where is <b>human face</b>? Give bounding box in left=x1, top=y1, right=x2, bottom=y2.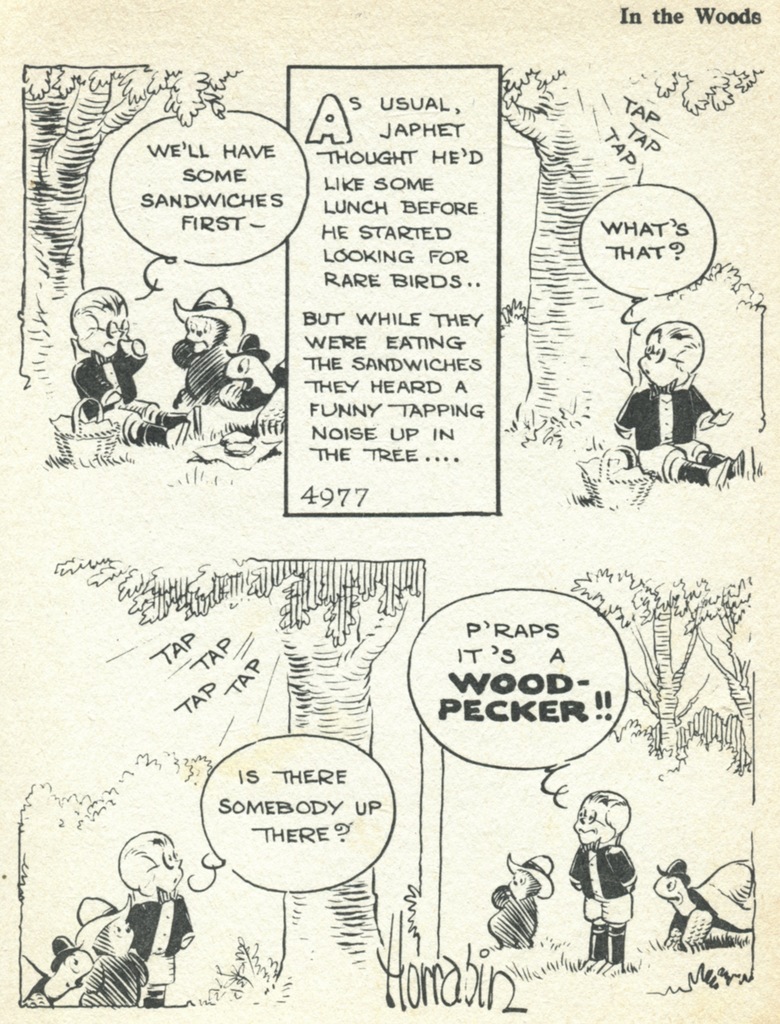
left=570, top=803, right=614, bottom=848.
